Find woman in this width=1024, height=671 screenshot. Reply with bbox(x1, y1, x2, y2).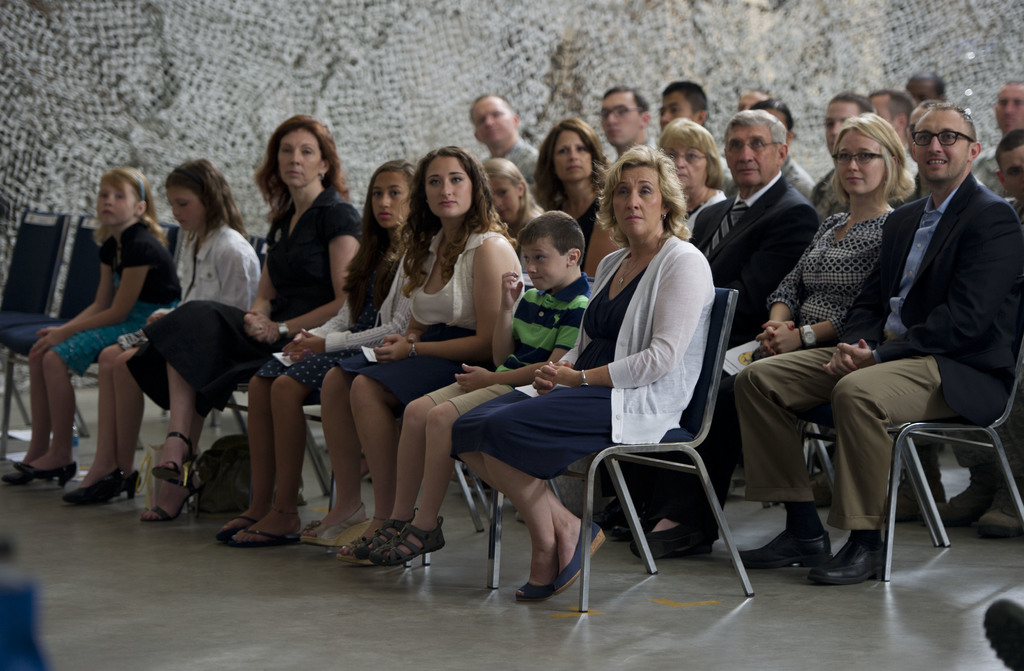
bbox(649, 115, 724, 241).
